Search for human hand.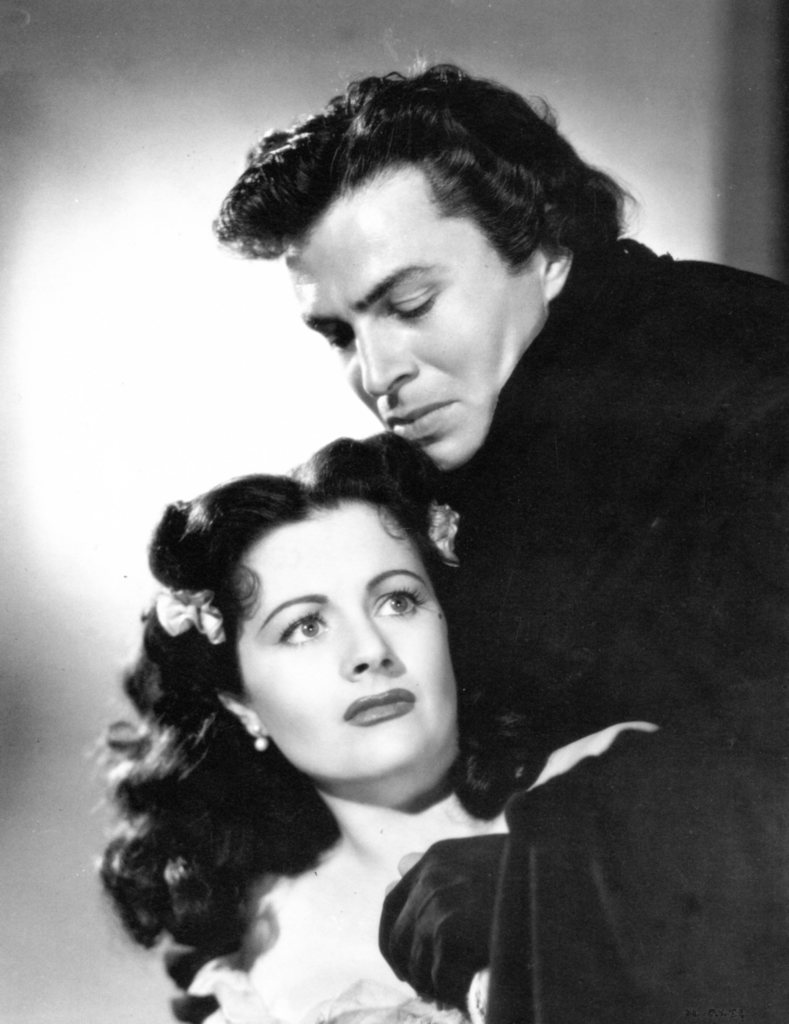
Found at locate(391, 849, 429, 889).
